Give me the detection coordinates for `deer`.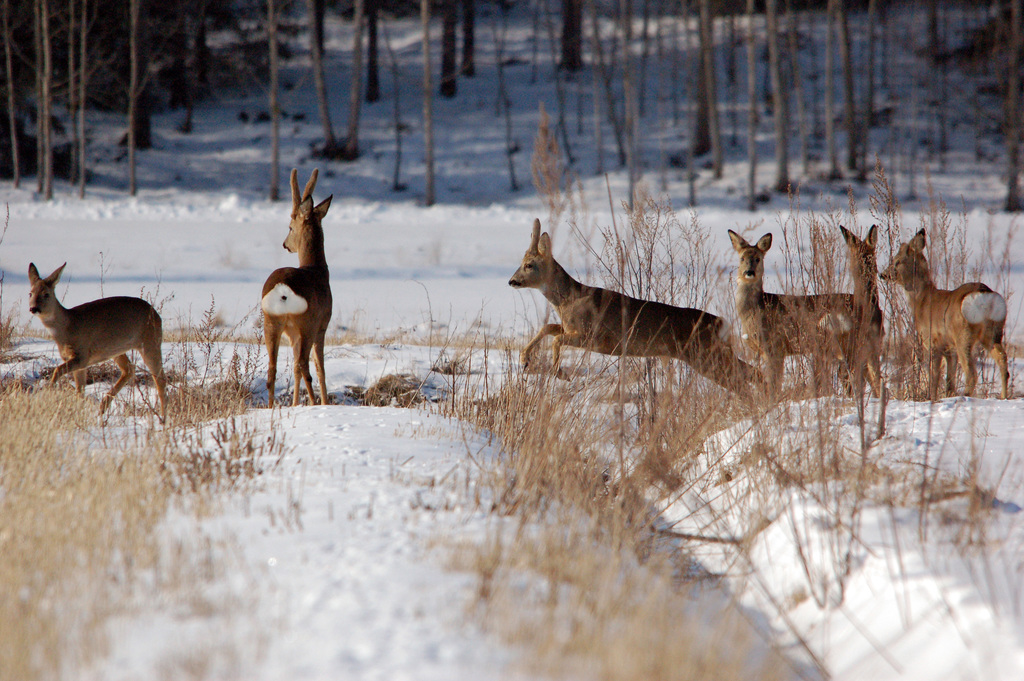
x1=842 y1=222 x2=888 y2=405.
